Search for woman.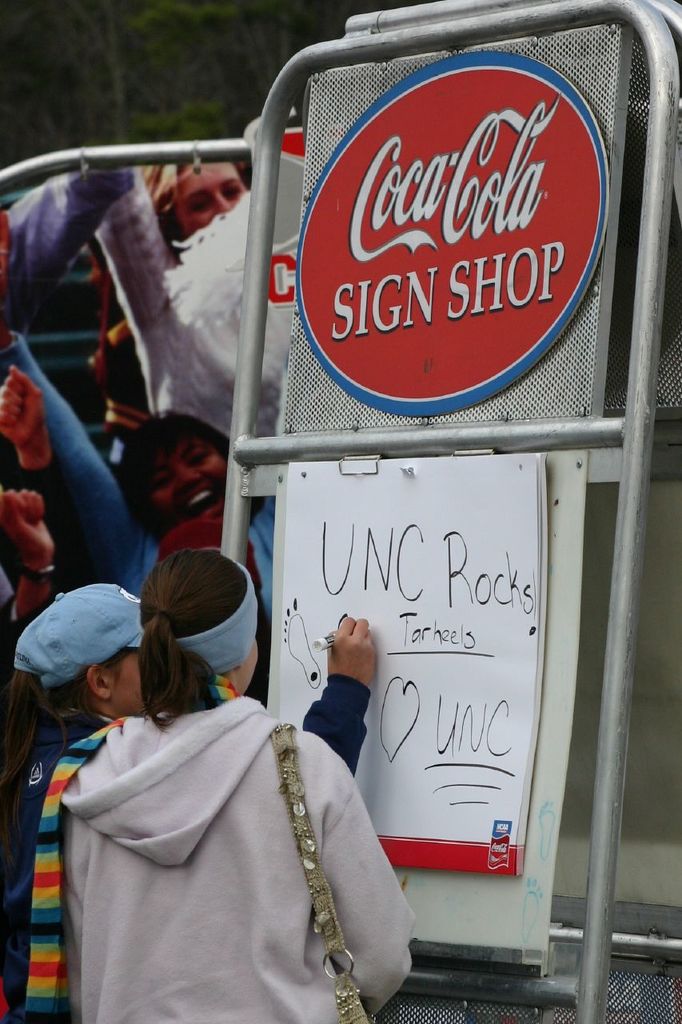
Found at {"left": 154, "top": 136, "right": 267, "bottom": 310}.
